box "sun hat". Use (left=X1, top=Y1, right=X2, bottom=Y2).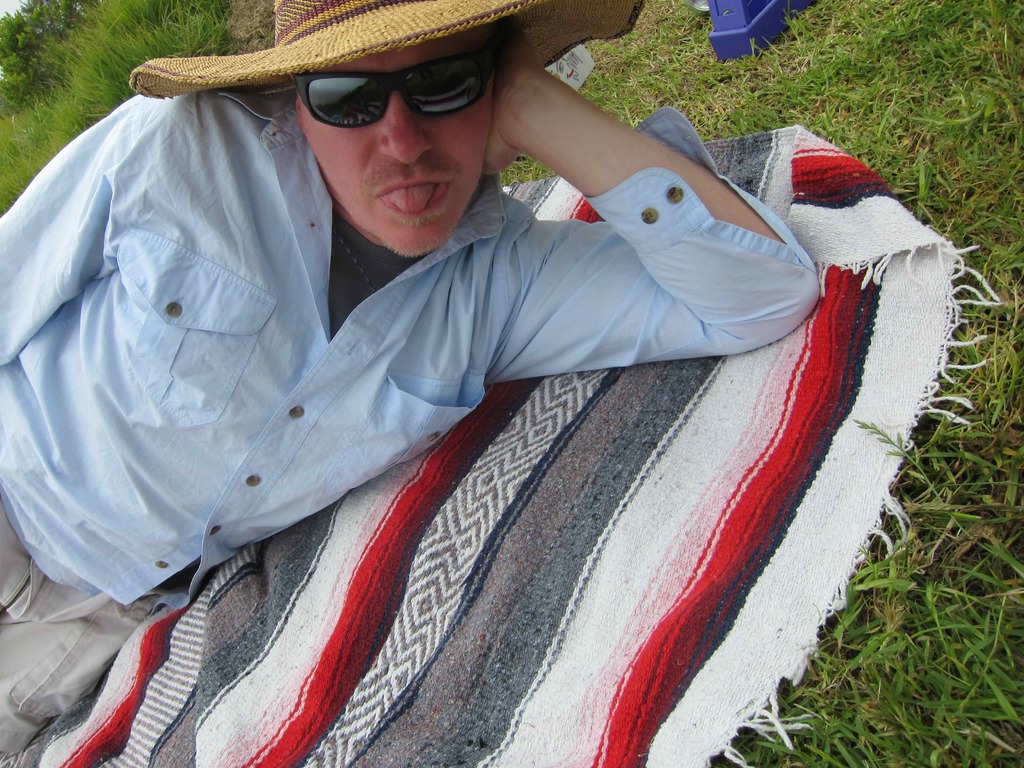
(left=132, top=0, right=646, bottom=98).
